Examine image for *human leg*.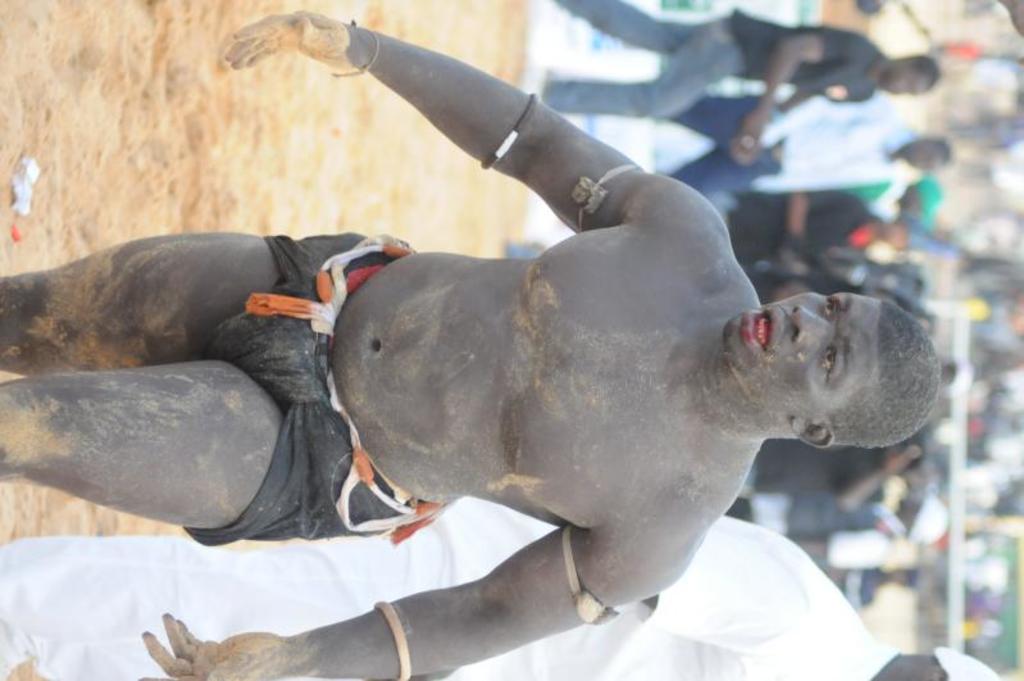
Examination result: 0/228/417/373.
